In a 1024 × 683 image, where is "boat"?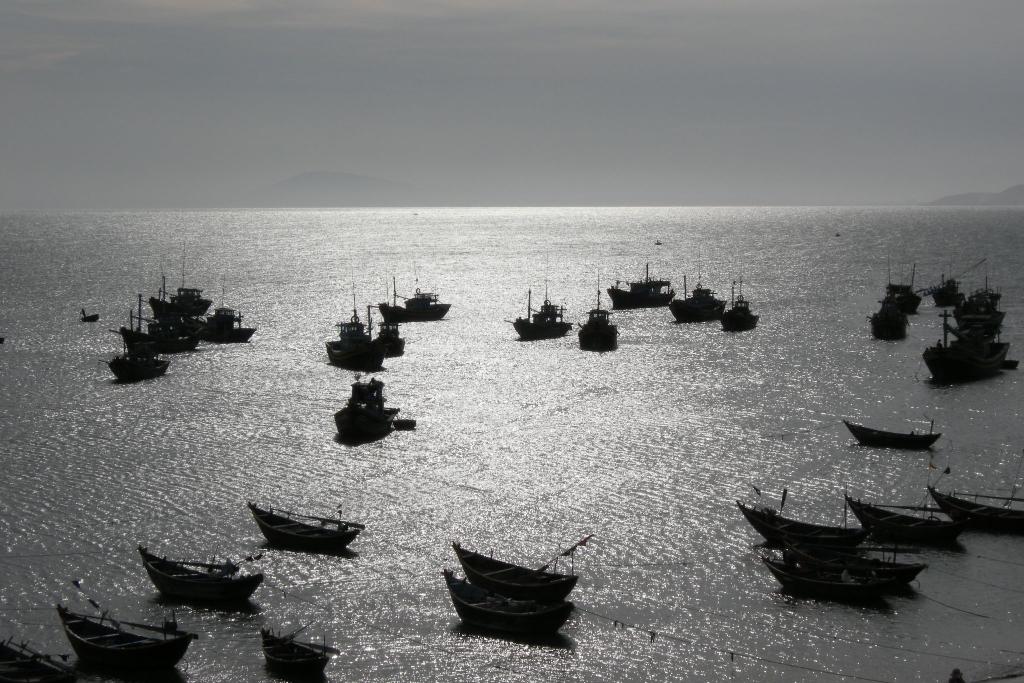
577/272/623/353.
